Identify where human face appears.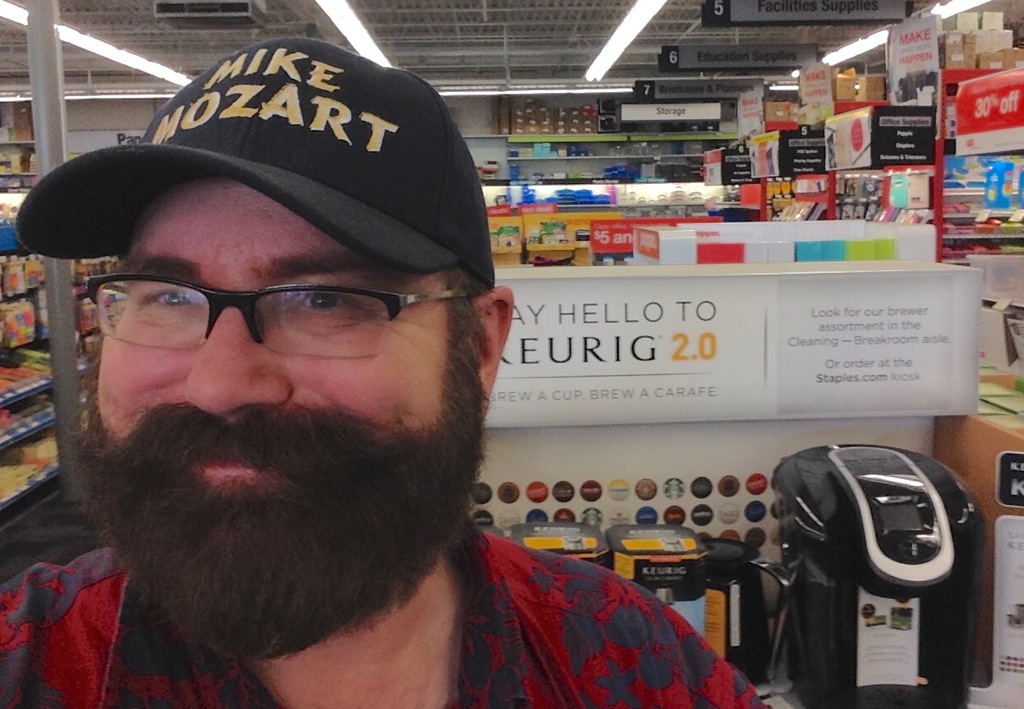
Appears at (left=93, top=180, right=440, bottom=506).
